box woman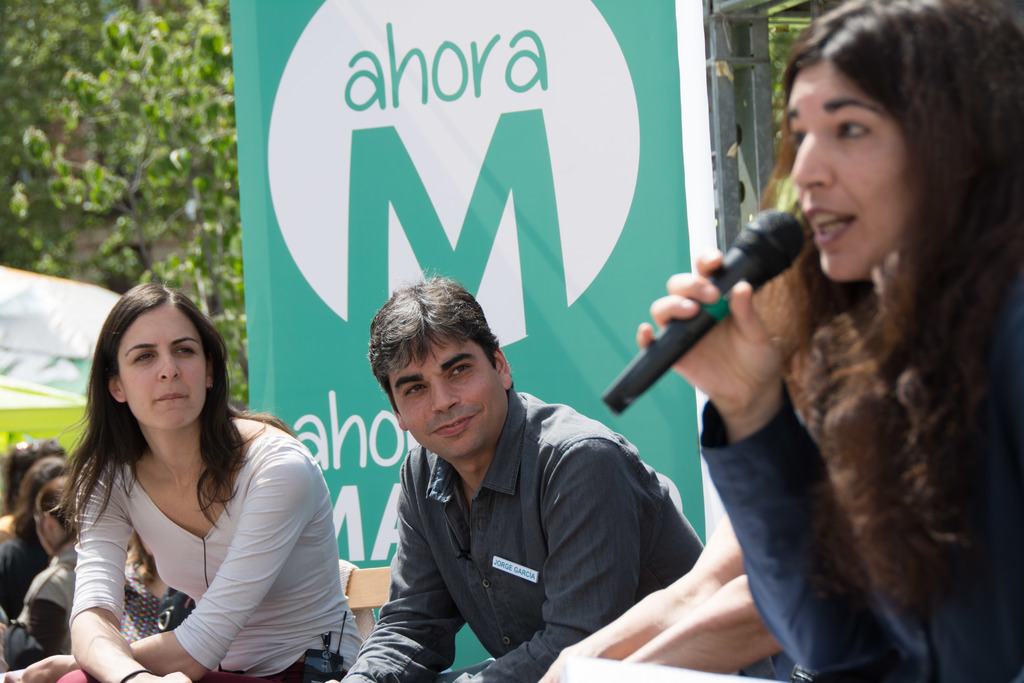
(left=47, top=269, right=349, bottom=682)
